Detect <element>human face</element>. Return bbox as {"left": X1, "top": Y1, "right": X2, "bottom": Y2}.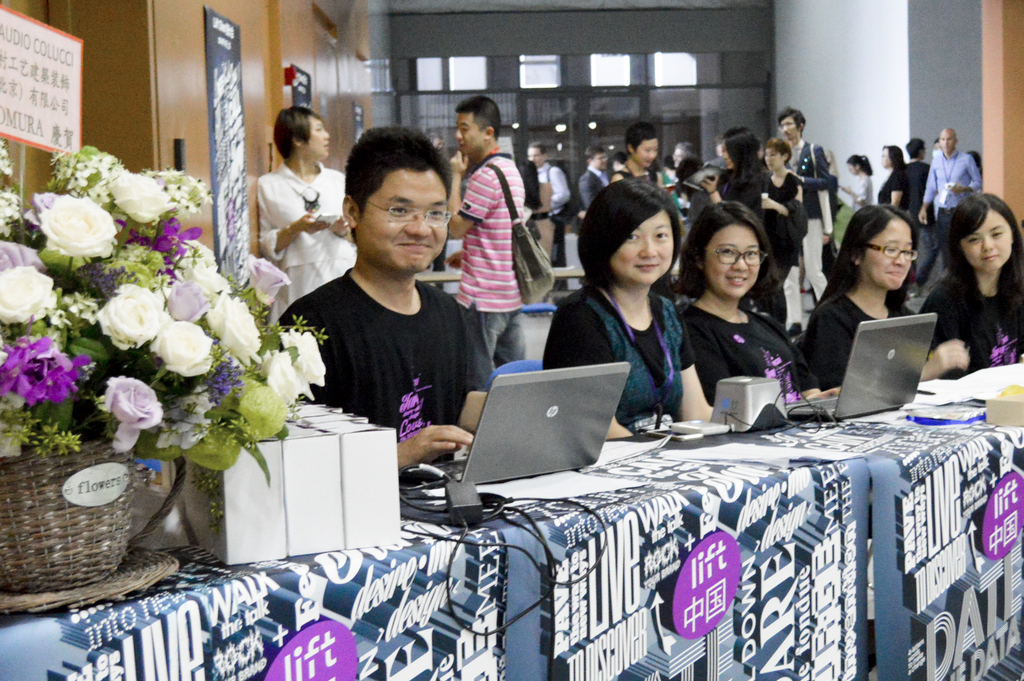
{"left": 701, "top": 223, "right": 760, "bottom": 300}.
